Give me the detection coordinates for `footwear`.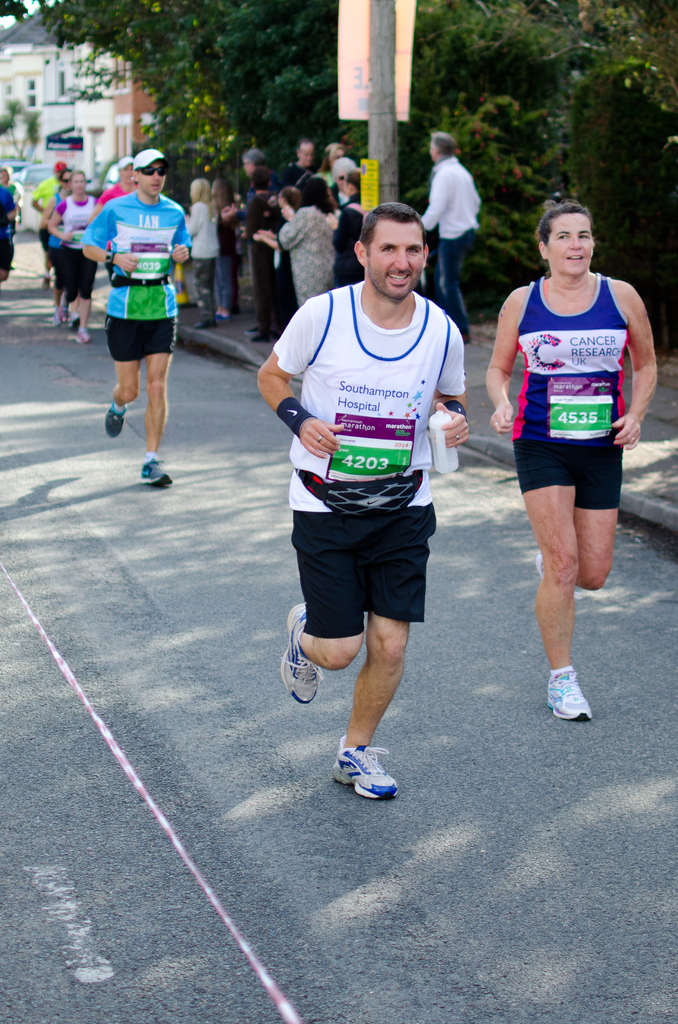
<region>194, 316, 213, 329</region>.
